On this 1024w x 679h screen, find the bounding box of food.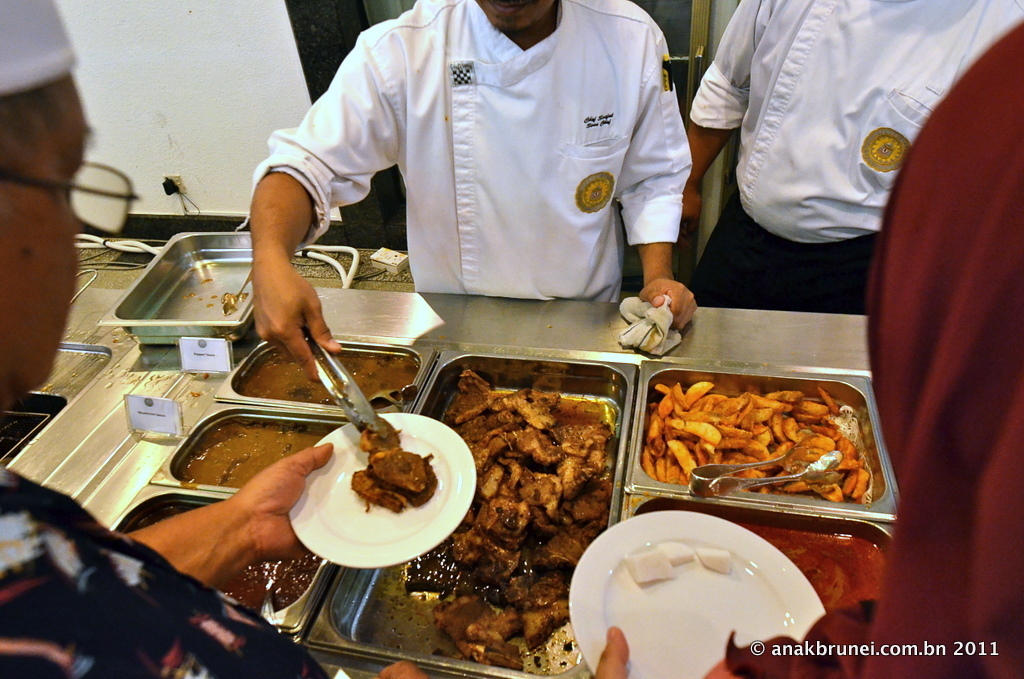
Bounding box: bbox=(349, 425, 438, 515).
